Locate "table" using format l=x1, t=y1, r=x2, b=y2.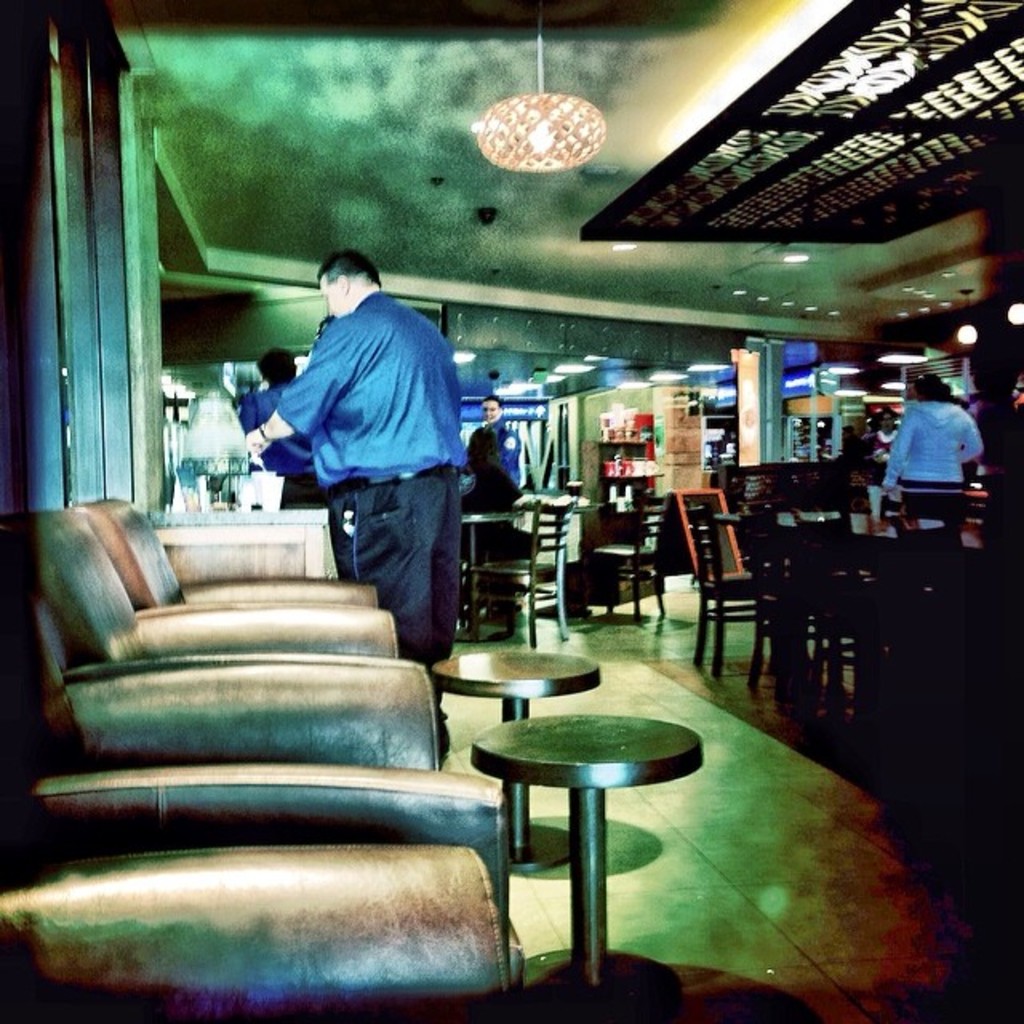
l=370, t=430, r=718, b=672.
